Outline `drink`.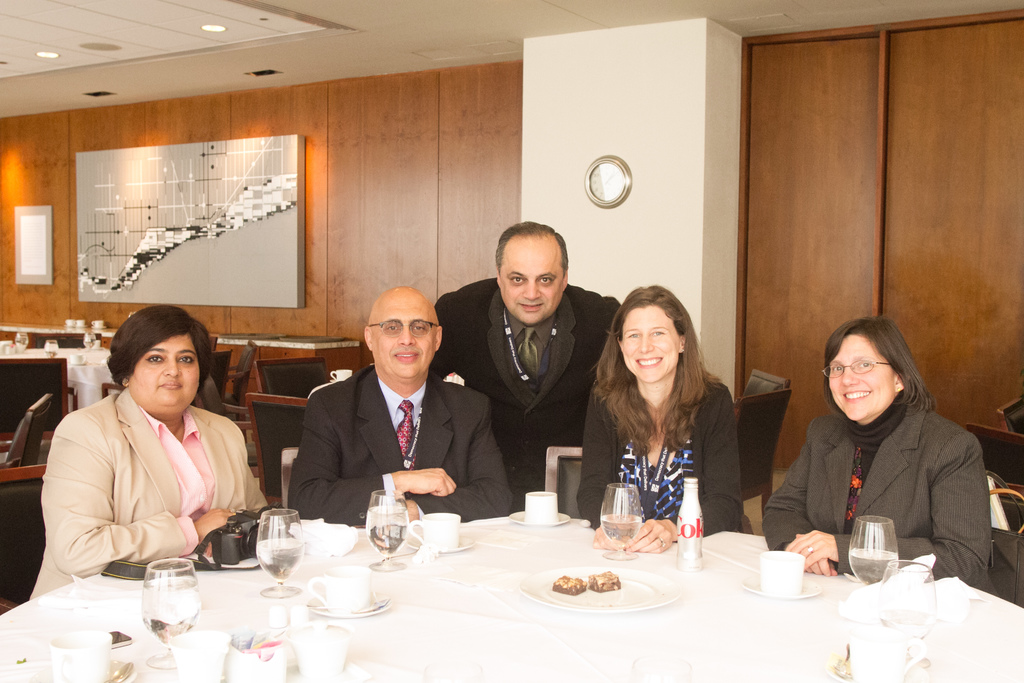
Outline: box(369, 511, 410, 552).
